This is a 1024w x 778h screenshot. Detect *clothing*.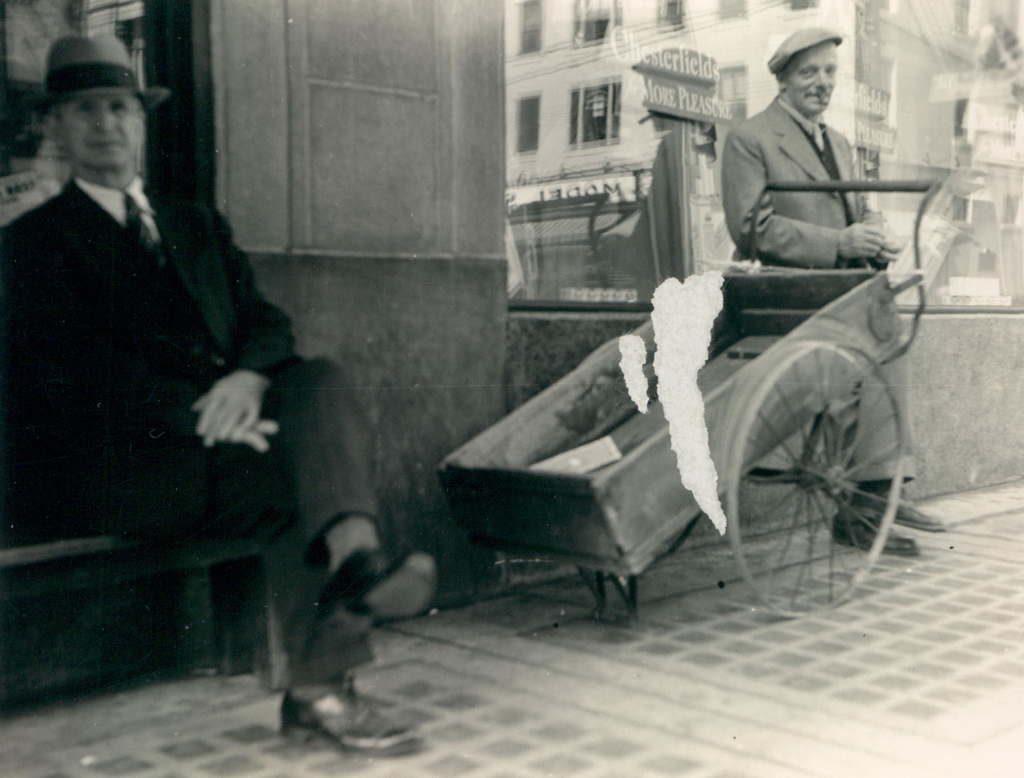
{"x1": 0, "y1": 168, "x2": 387, "y2": 692}.
